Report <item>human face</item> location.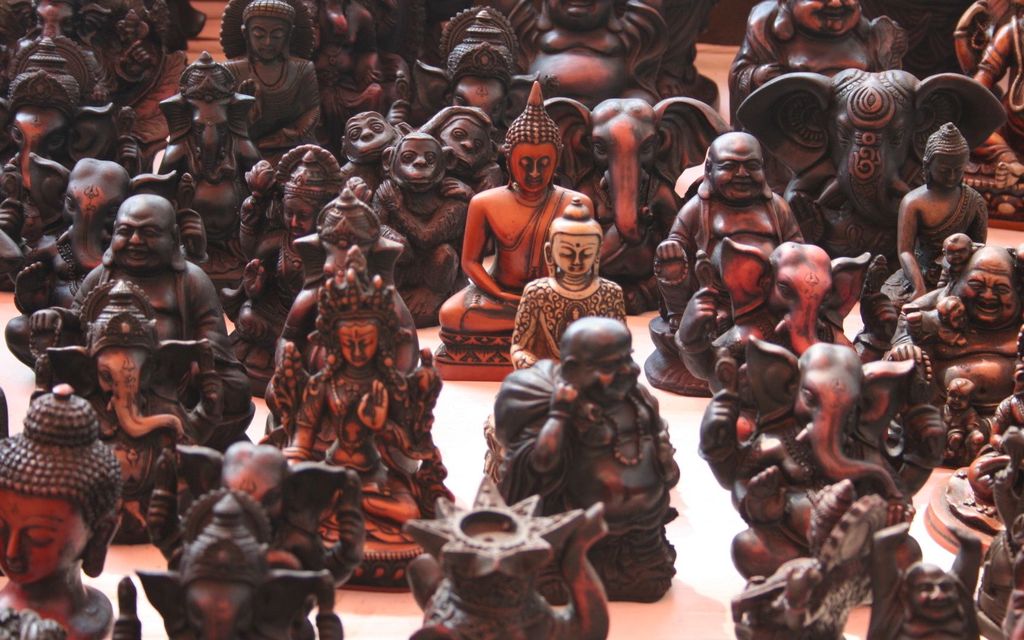
Report: bbox(510, 141, 555, 189).
